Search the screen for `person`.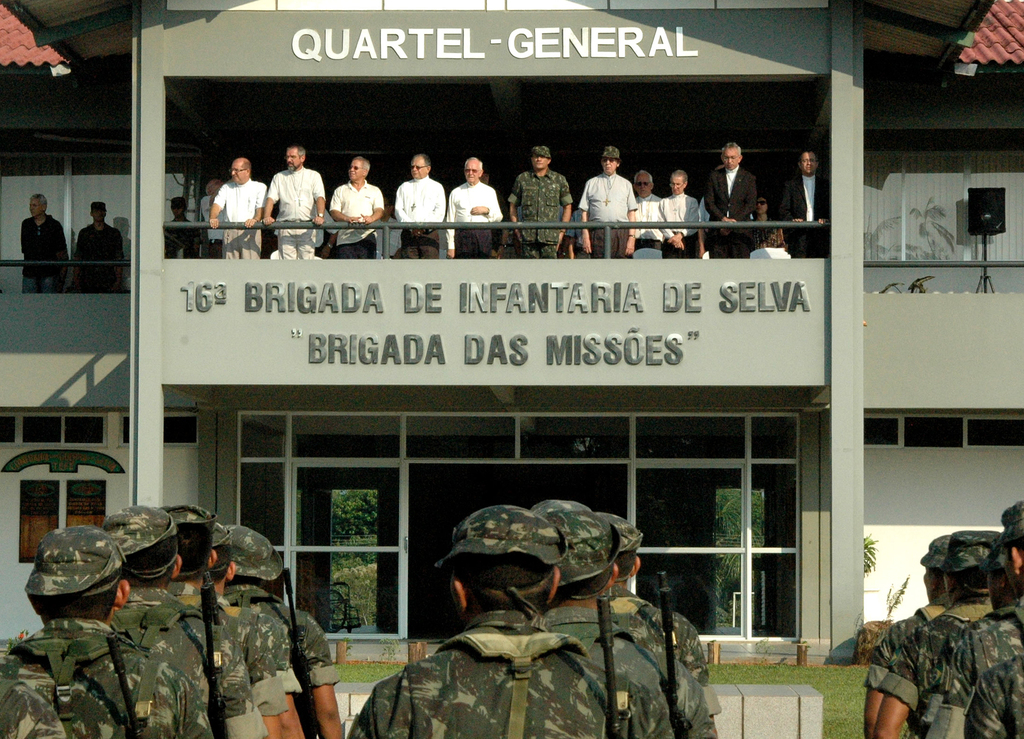
Found at detection(756, 200, 783, 250).
